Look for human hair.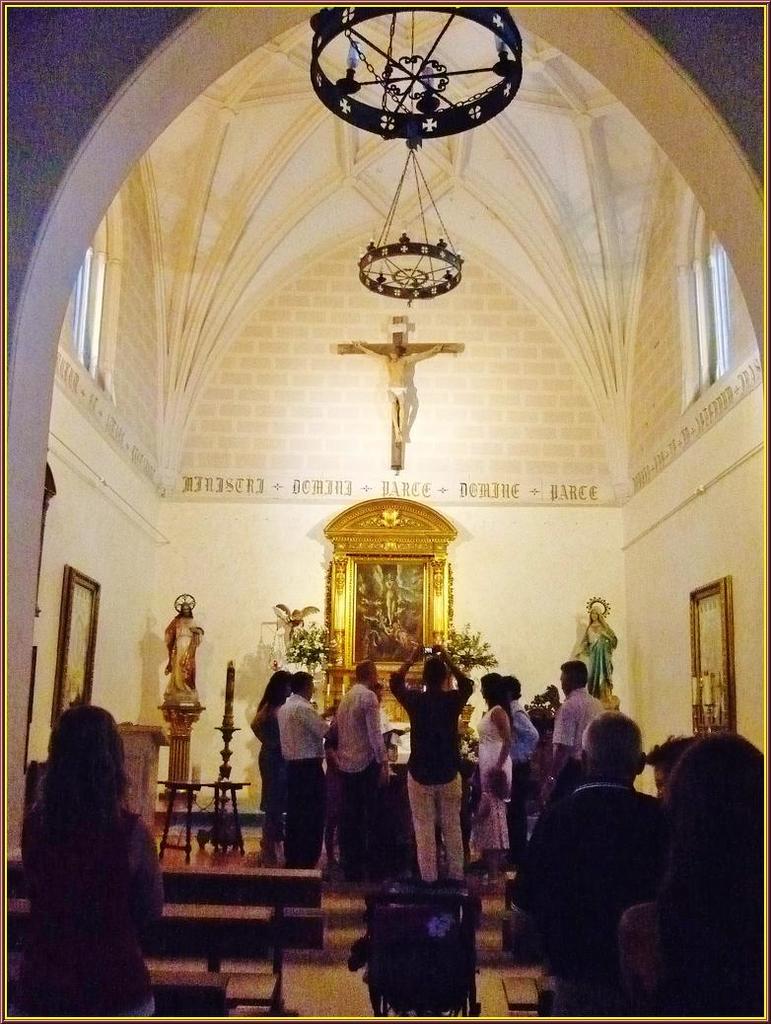
Found: (421, 652, 455, 693).
